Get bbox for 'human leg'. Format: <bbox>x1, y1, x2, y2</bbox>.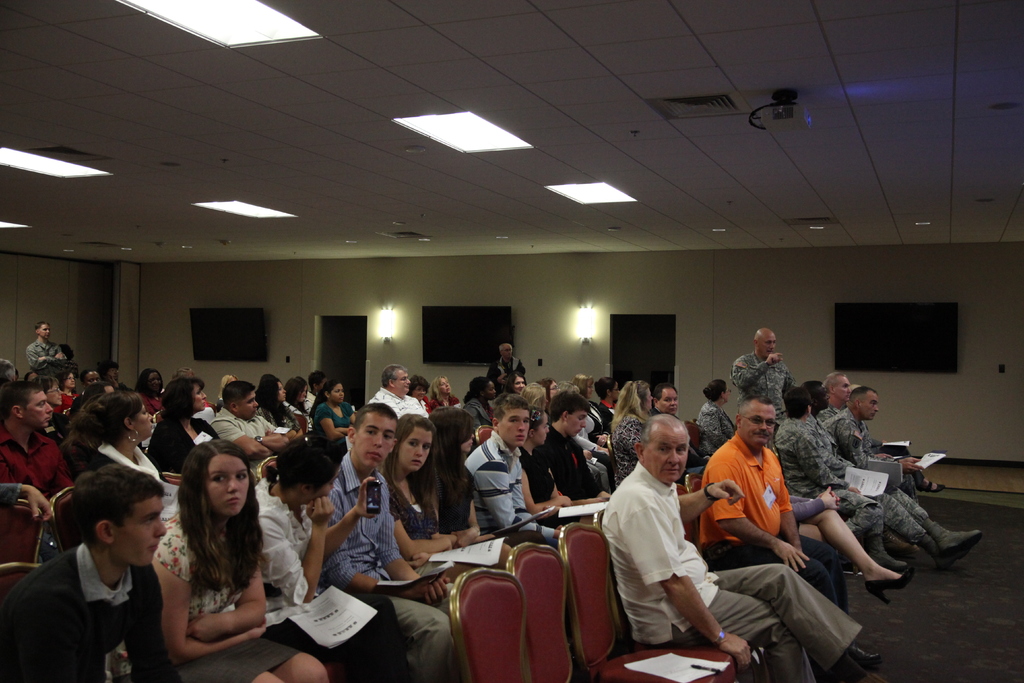
<bbox>280, 652, 335, 682</bbox>.
